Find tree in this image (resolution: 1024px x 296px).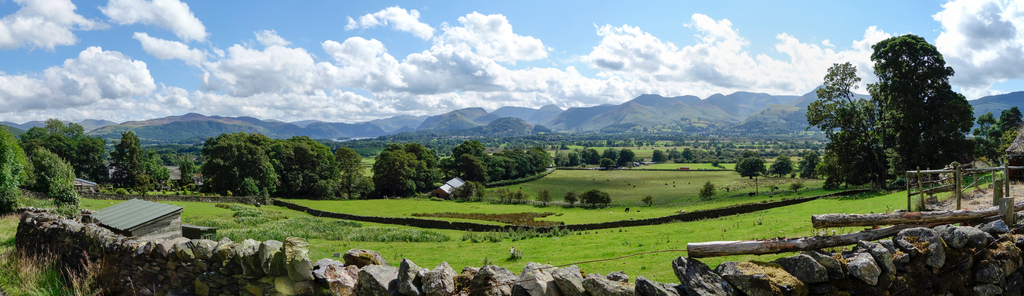
x1=534 y1=186 x2=554 y2=201.
